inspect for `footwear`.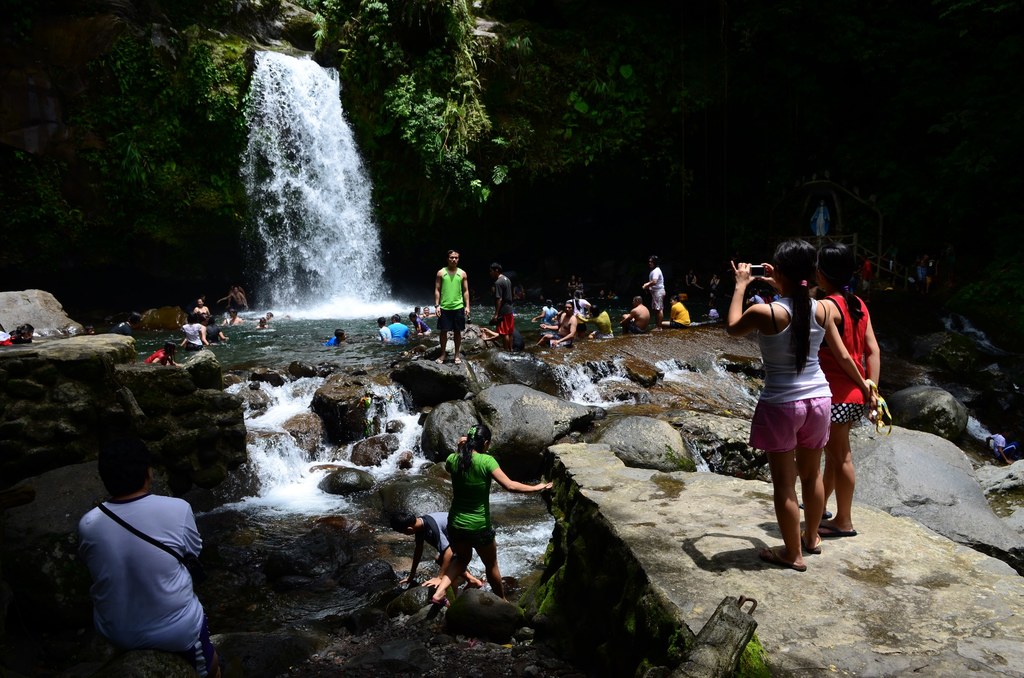
Inspection: box=[454, 358, 461, 364].
